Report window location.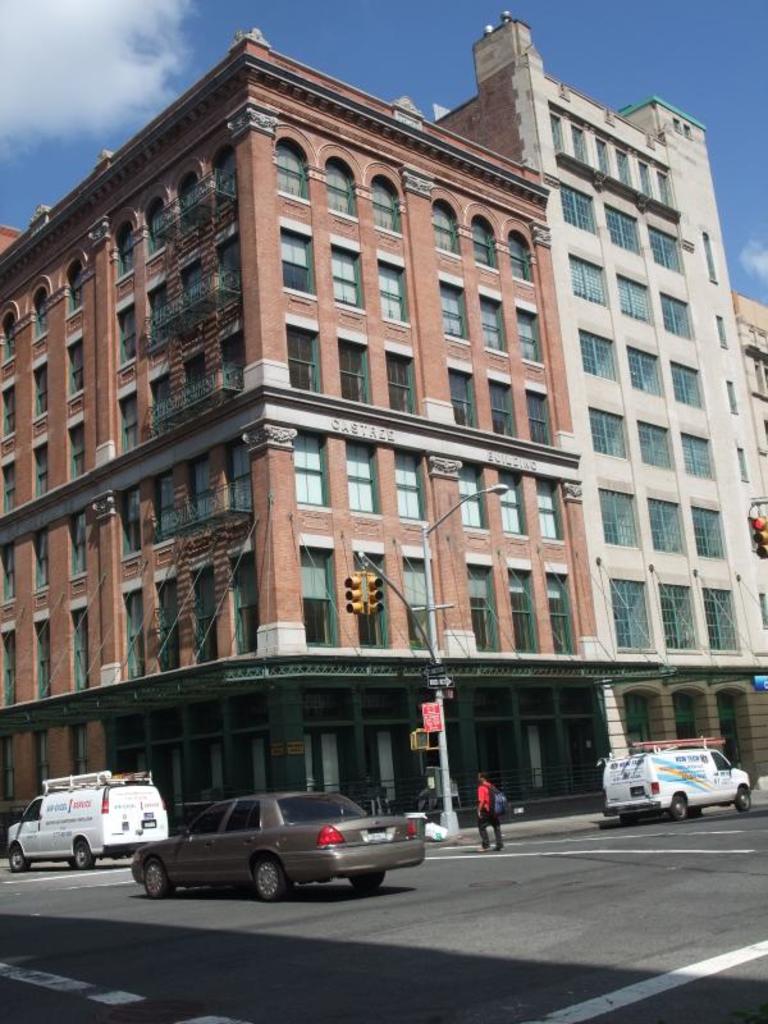
Report: [left=287, top=317, right=324, bottom=389].
